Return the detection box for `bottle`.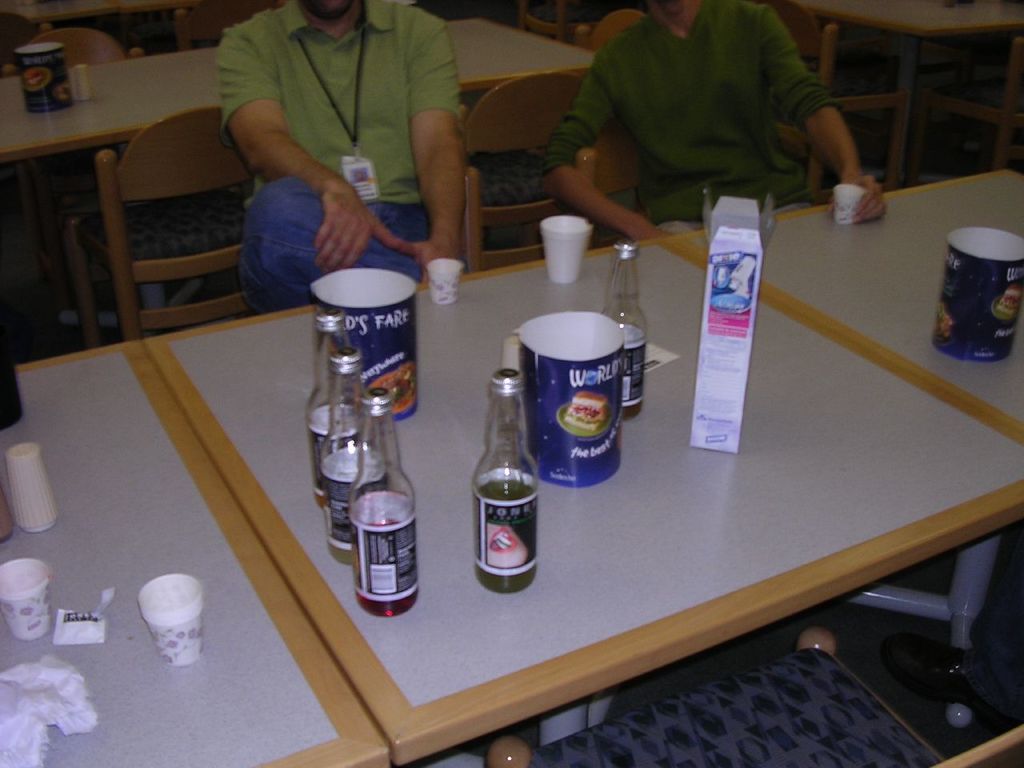
[466,399,548,604].
